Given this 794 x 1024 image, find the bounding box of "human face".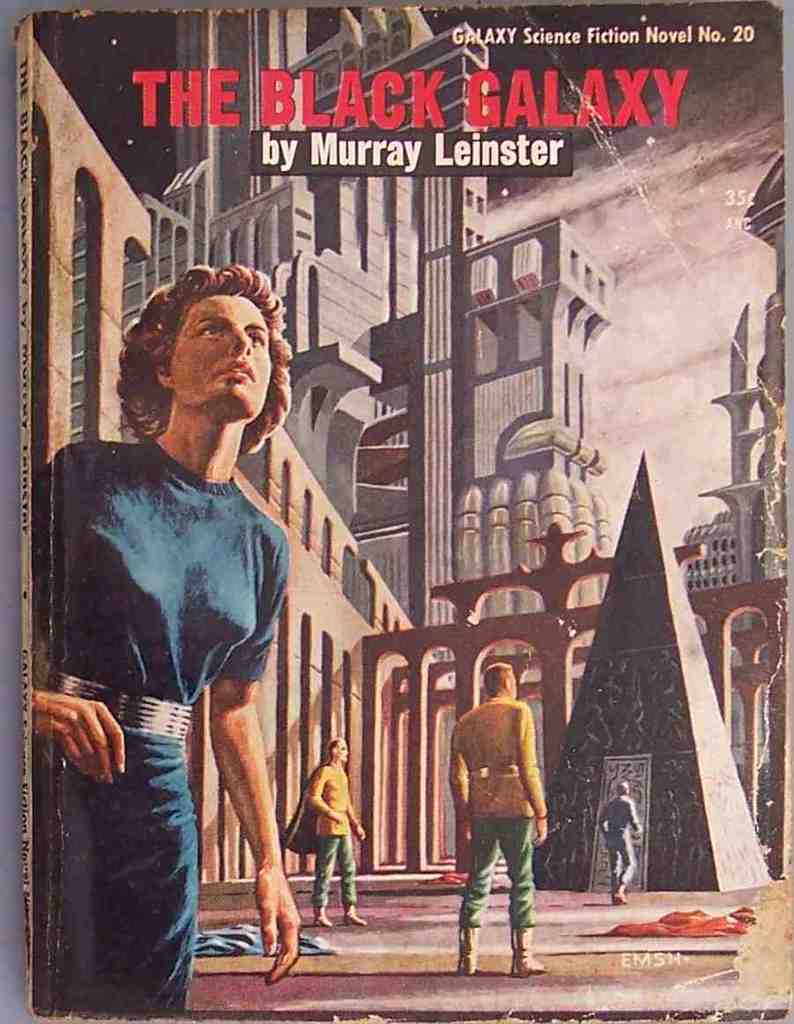
rect(168, 294, 276, 418).
